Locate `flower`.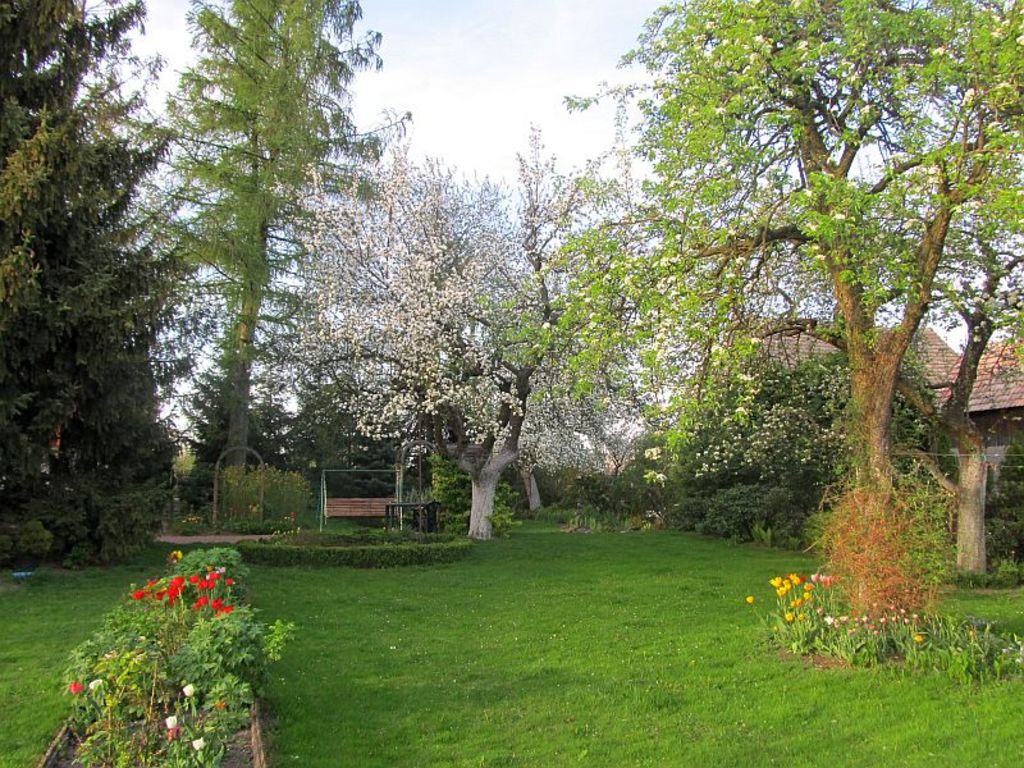
Bounding box: crop(191, 728, 202, 748).
